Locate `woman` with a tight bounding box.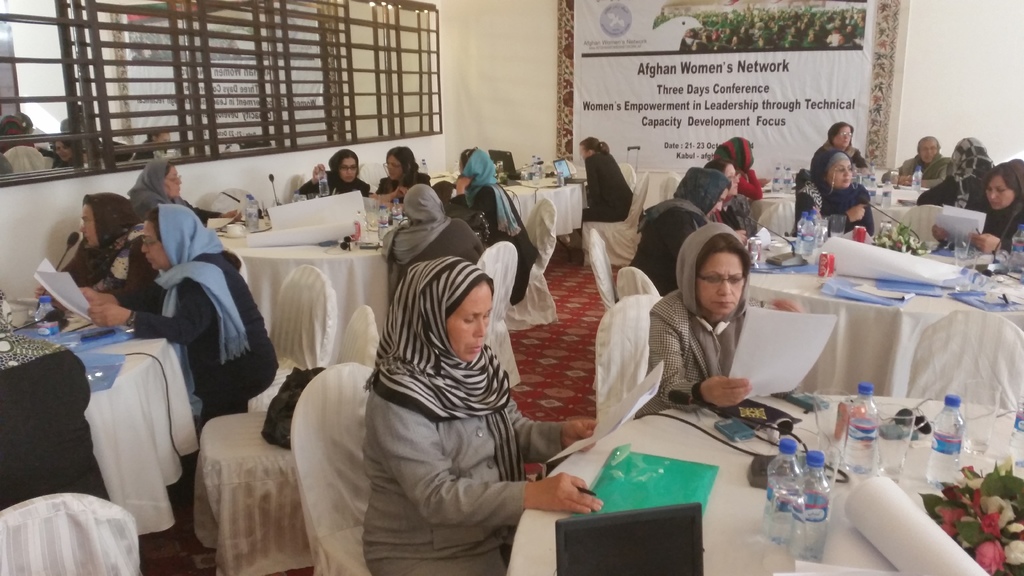
detection(127, 157, 244, 227).
